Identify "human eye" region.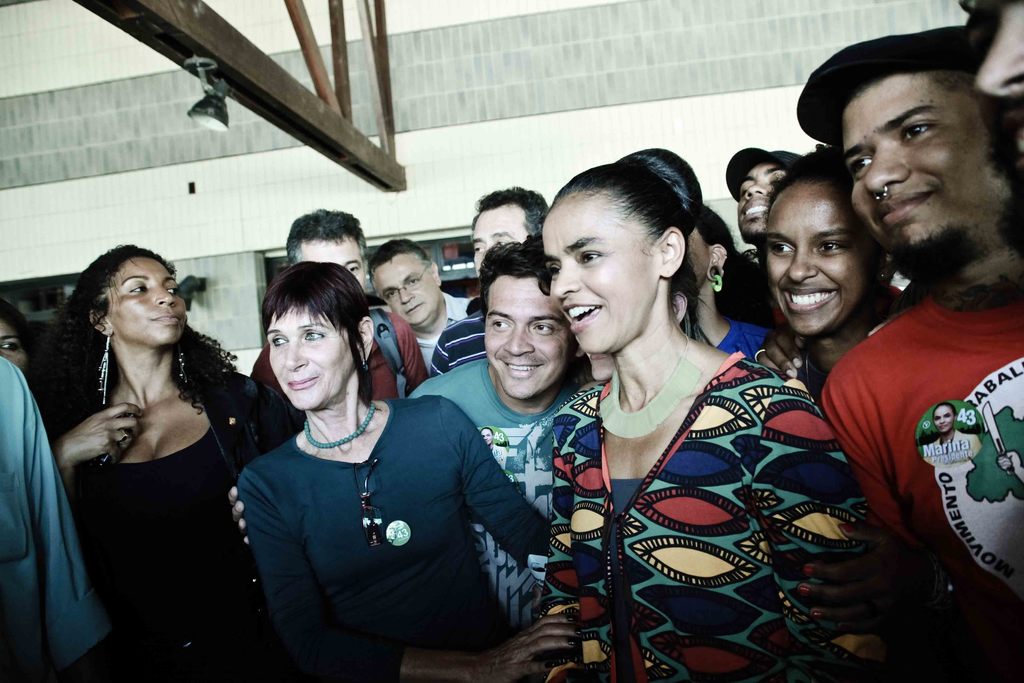
Region: [x1=850, y1=151, x2=875, y2=177].
